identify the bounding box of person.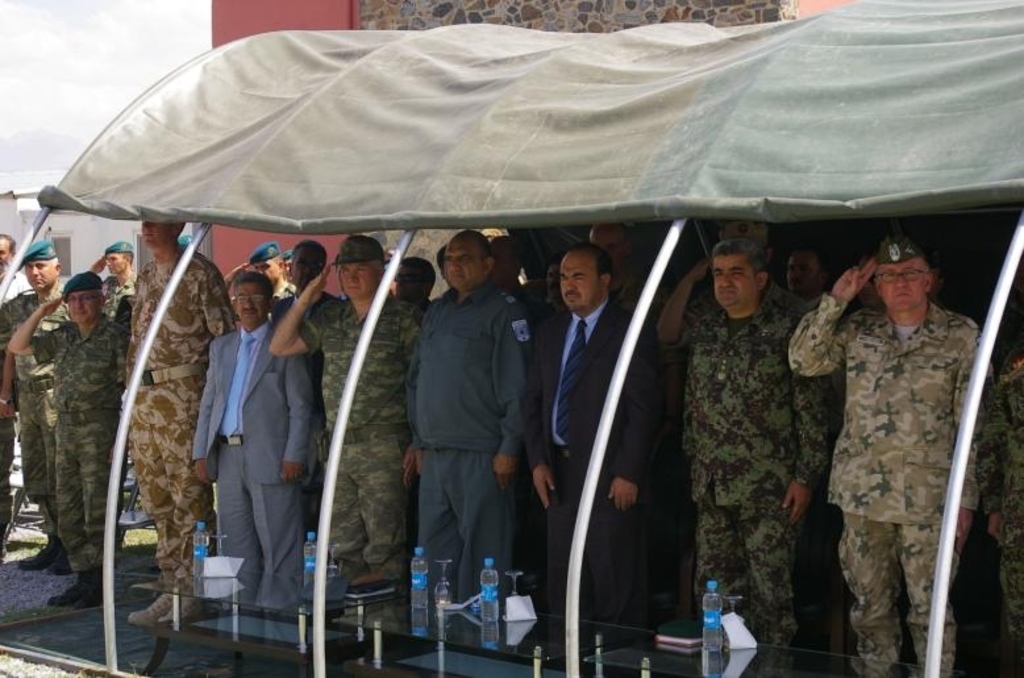
select_region(403, 216, 540, 656).
